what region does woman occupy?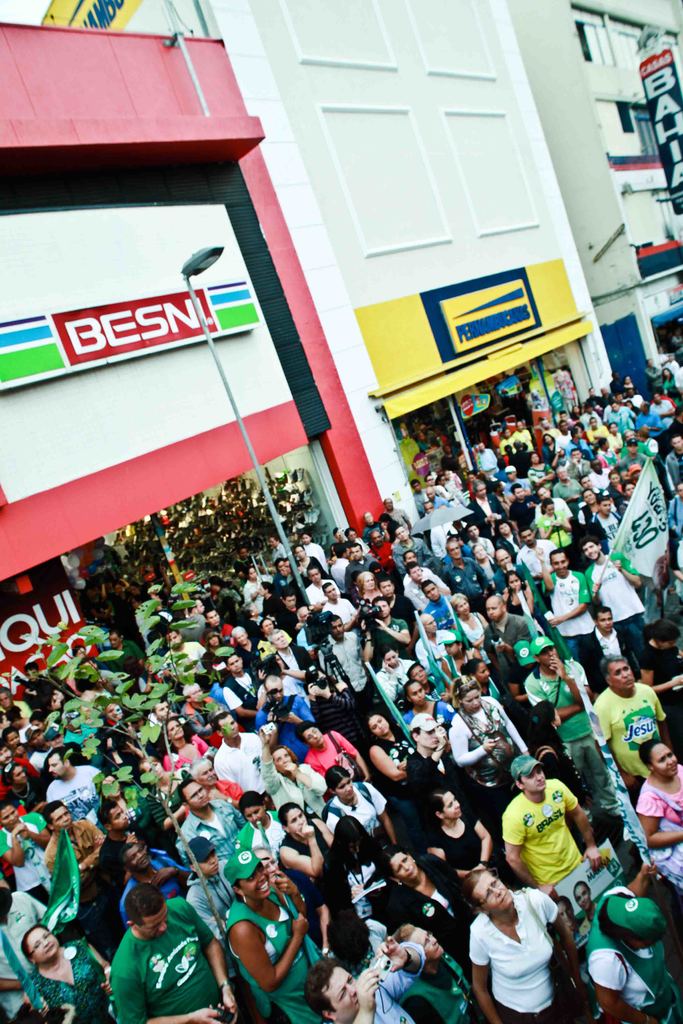
x1=384, y1=846, x2=479, y2=953.
